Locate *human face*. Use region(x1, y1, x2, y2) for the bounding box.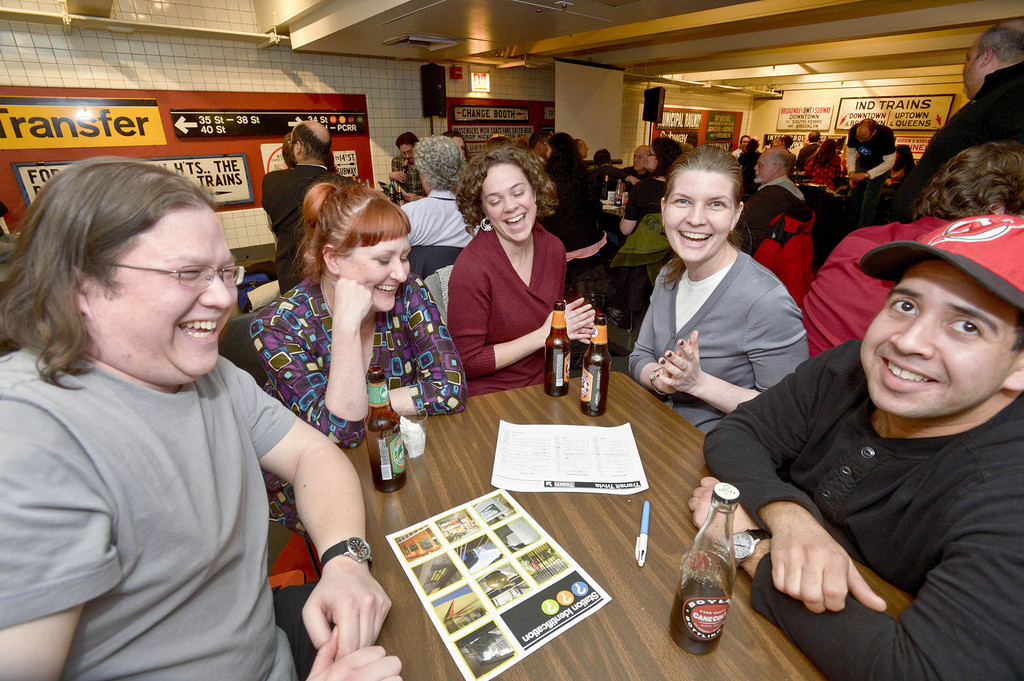
region(860, 263, 1023, 419).
